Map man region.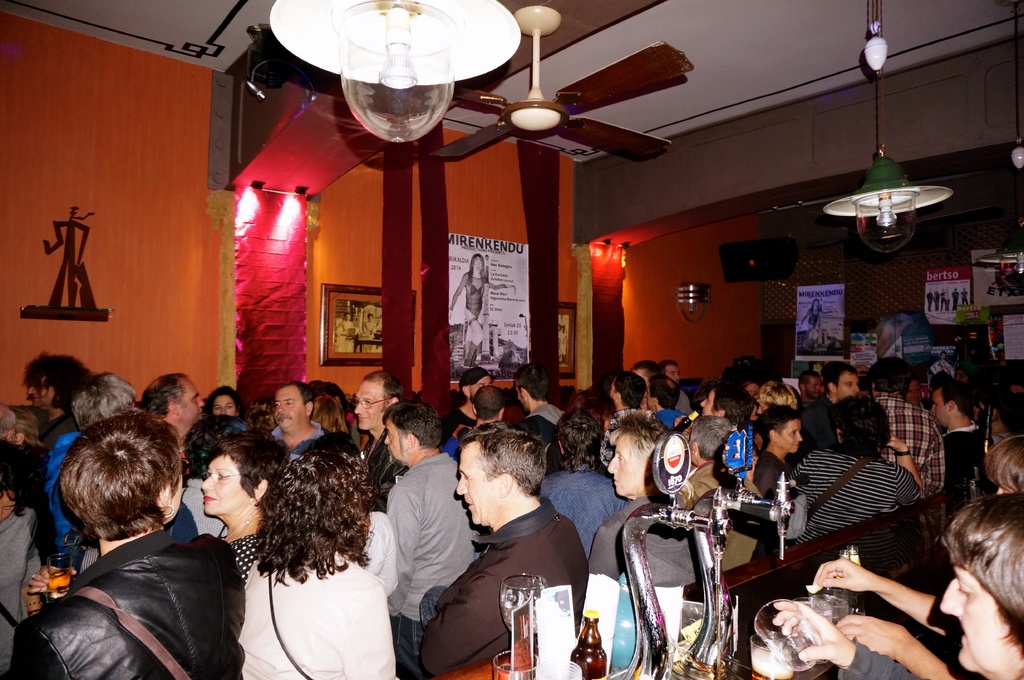
Mapped to l=797, t=370, r=822, b=407.
